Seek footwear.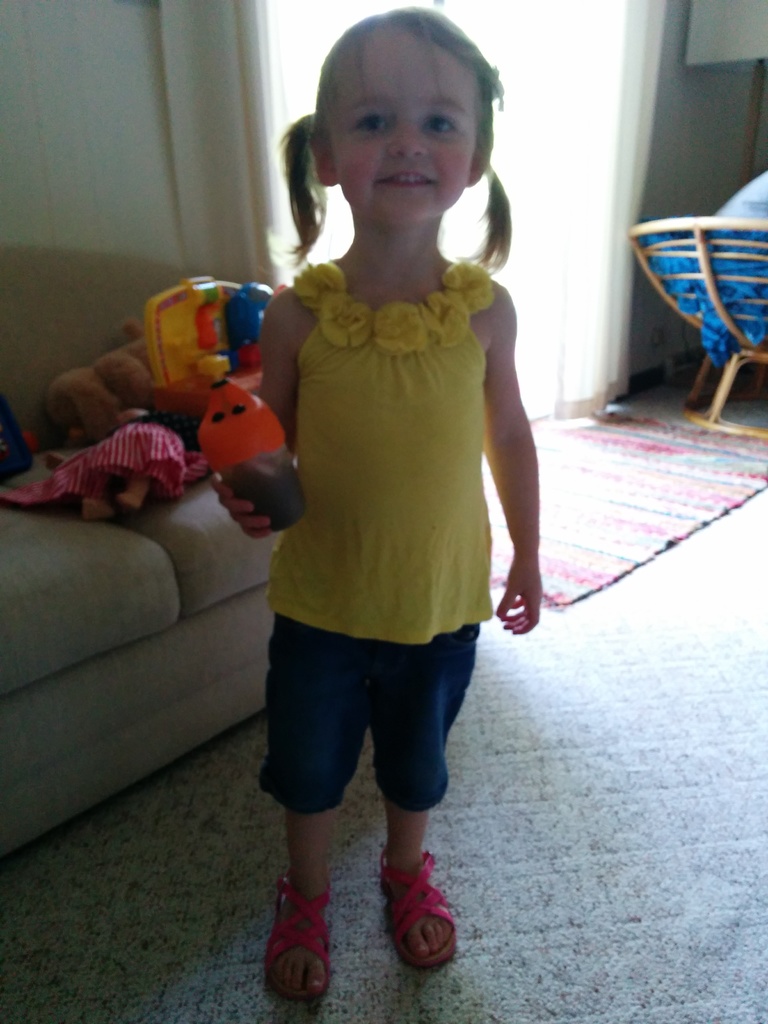
{"left": 261, "top": 872, "right": 333, "bottom": 1001}.
